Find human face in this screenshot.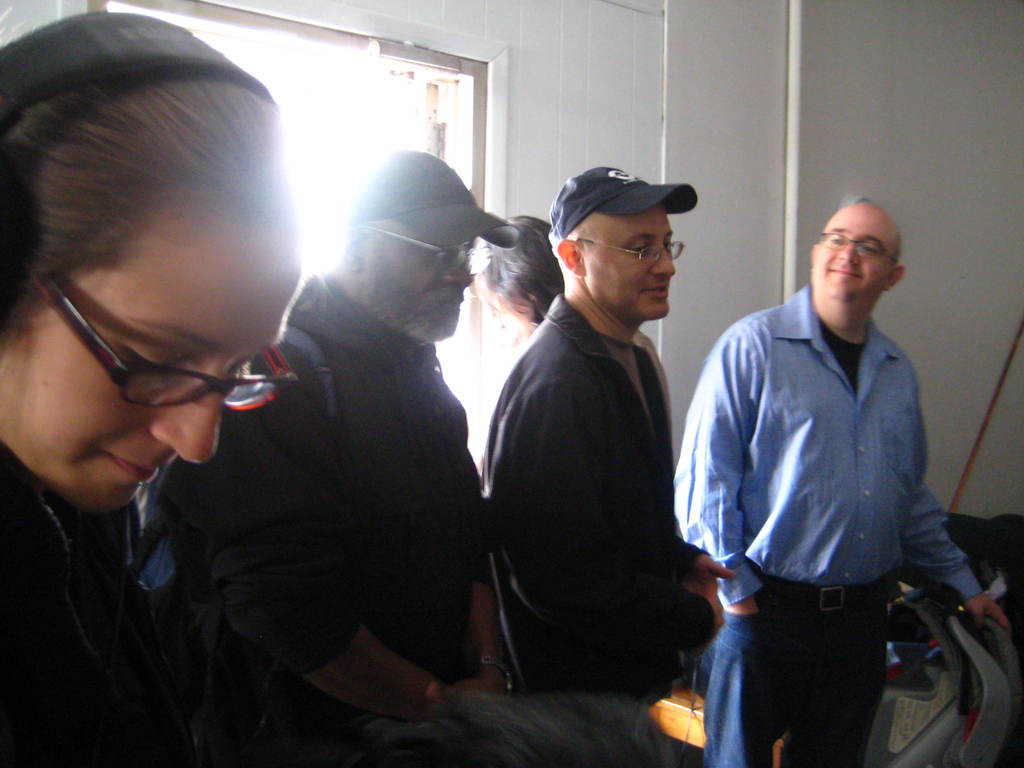
The bounding box for human face is select_region(812, 205, 888, 301).
